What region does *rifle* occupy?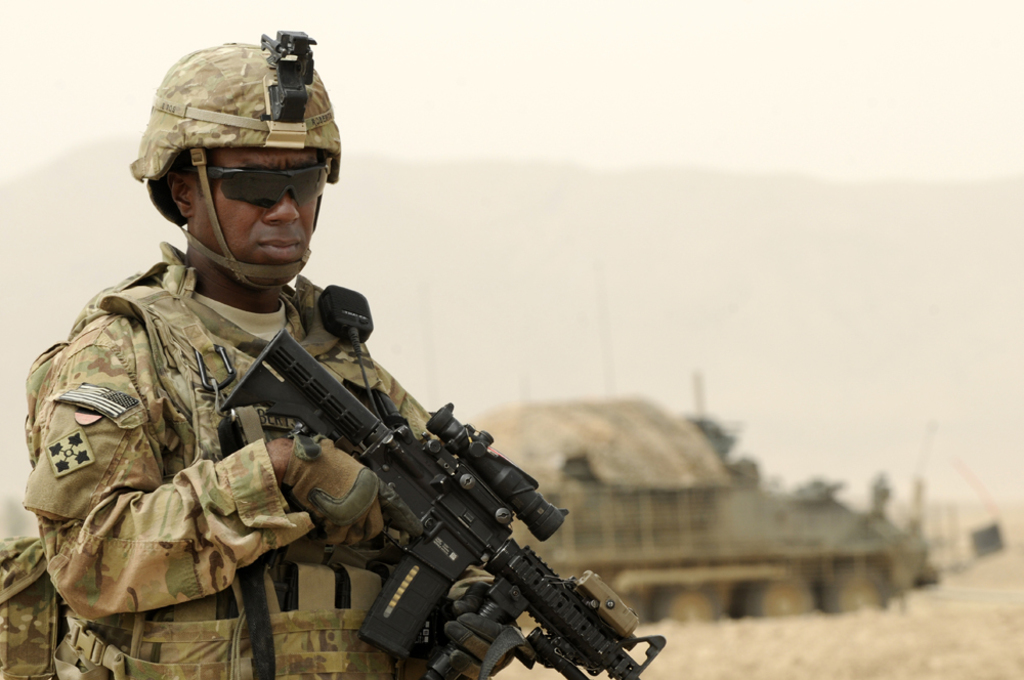
select_region(190, 299, 632, 679).
